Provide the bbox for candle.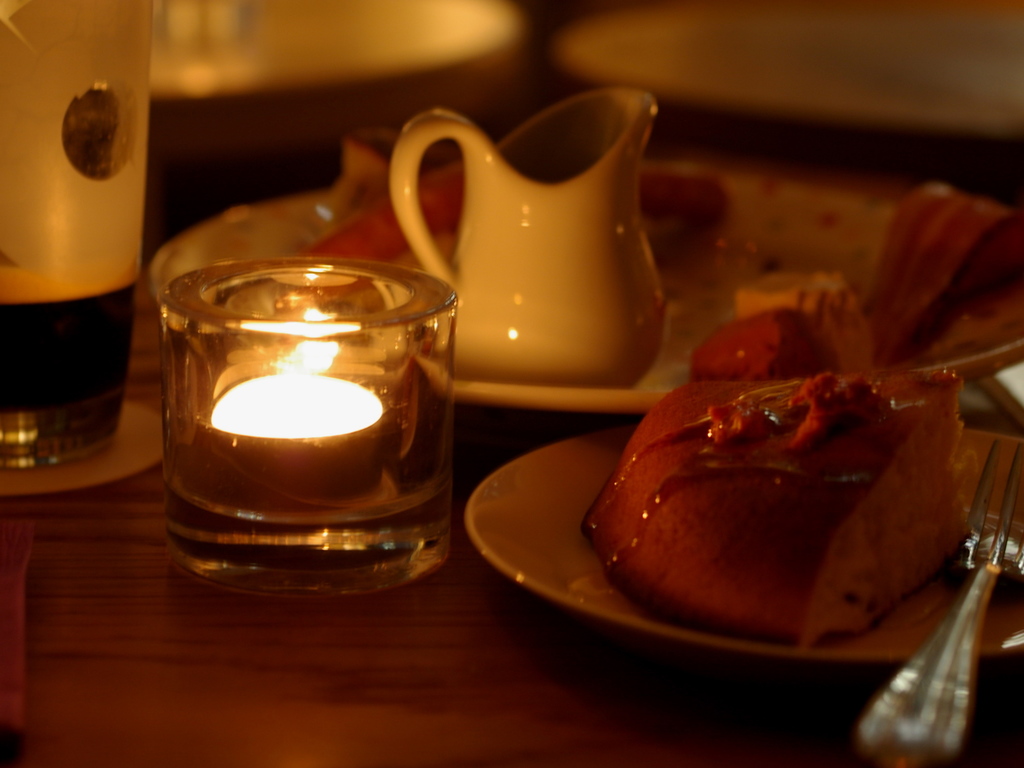
bbox=(205, 332, 389, 439).
